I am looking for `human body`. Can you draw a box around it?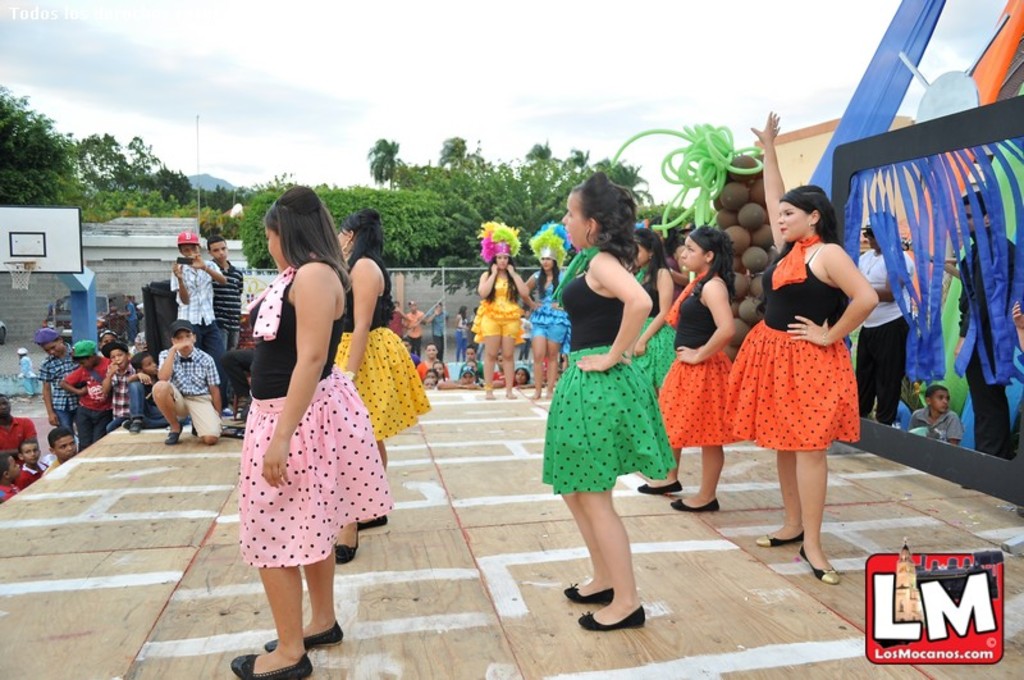
Sure, the bounding box is (637,268,736,514).
